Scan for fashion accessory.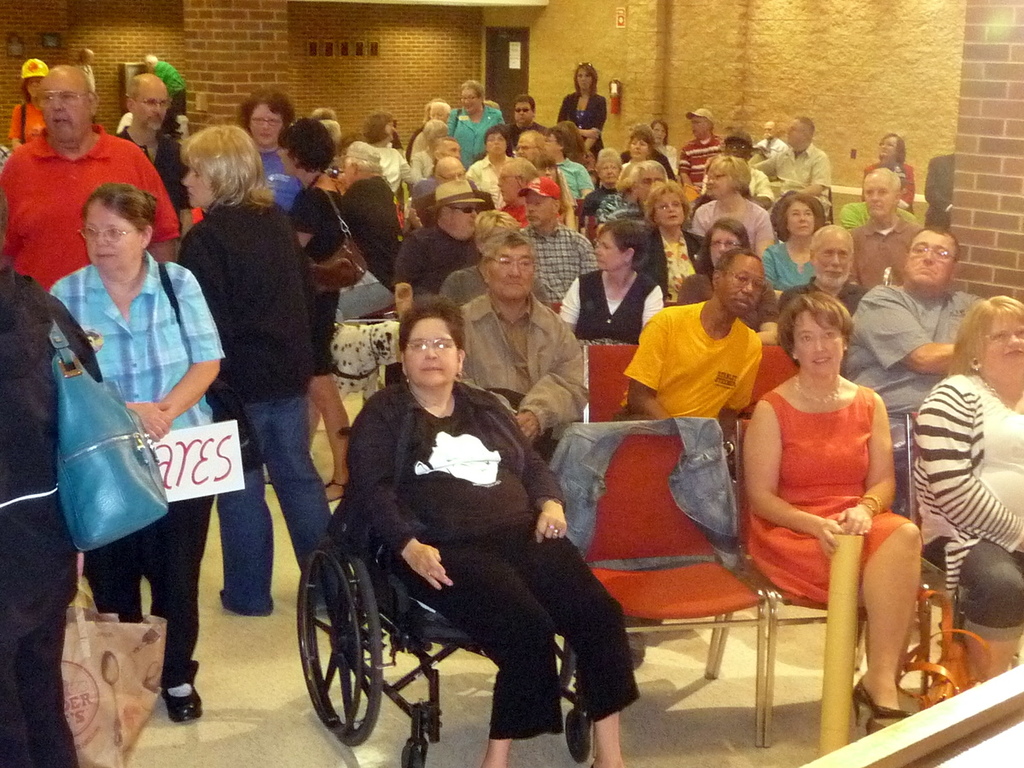
Scan result: box(60, 561, 171, 767).
